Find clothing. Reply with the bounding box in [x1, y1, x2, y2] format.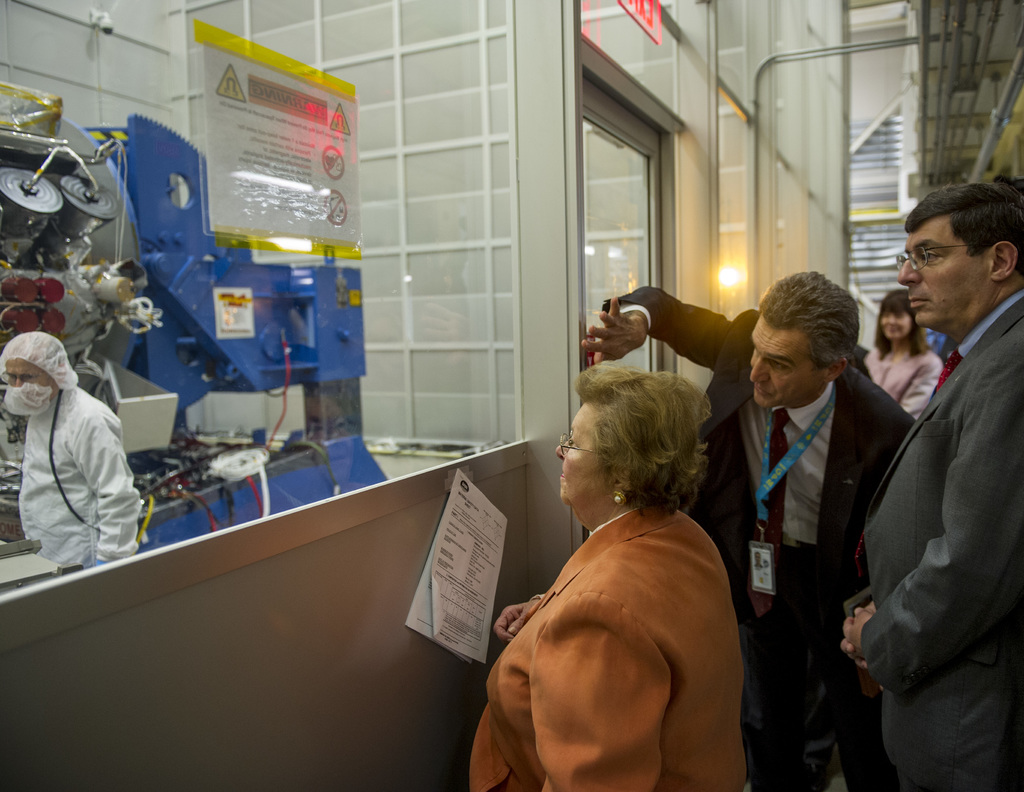
[476, 495, 760, 791].
